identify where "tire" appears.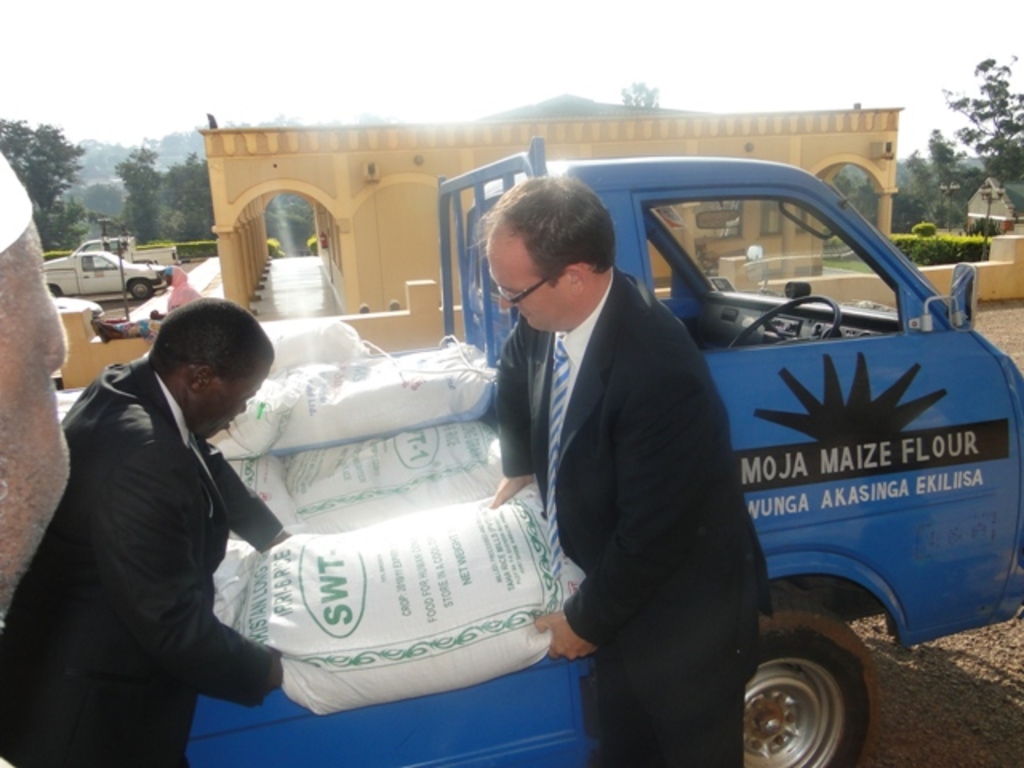
Appears at bbox(744, 594, 880, 766).
